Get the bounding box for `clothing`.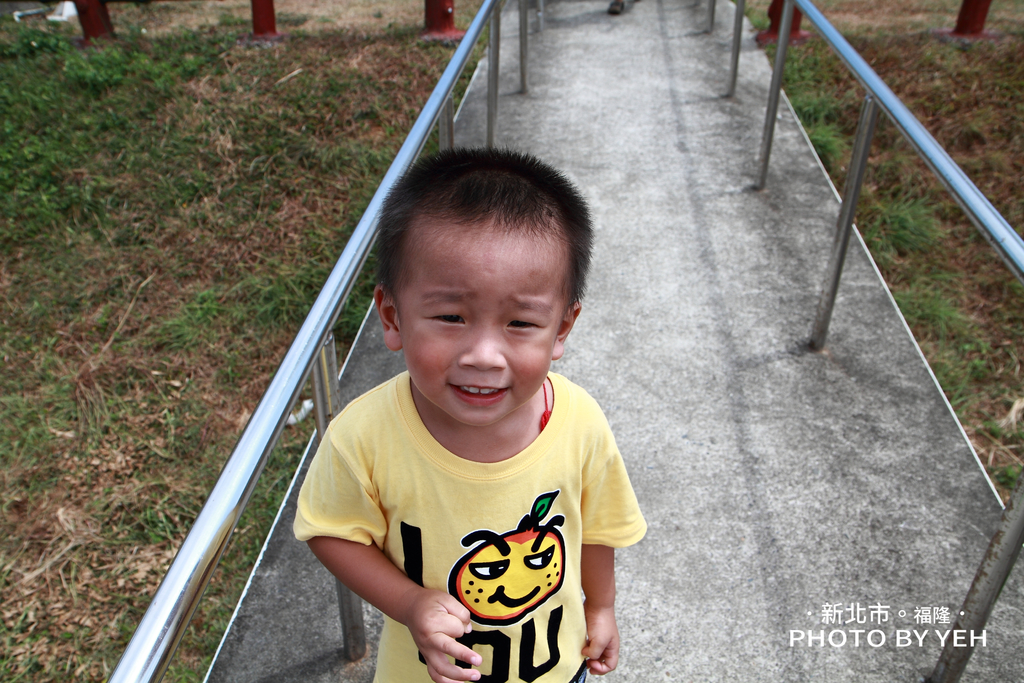
(286,365,655,682).
